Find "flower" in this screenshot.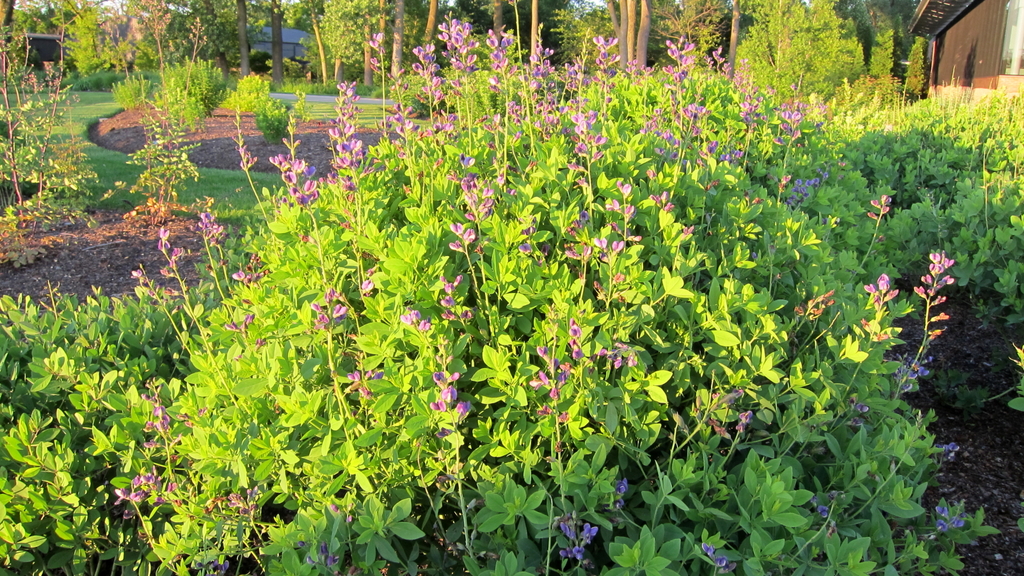
The bounding box for "flower" is locate(552, 513, 604, 575).
